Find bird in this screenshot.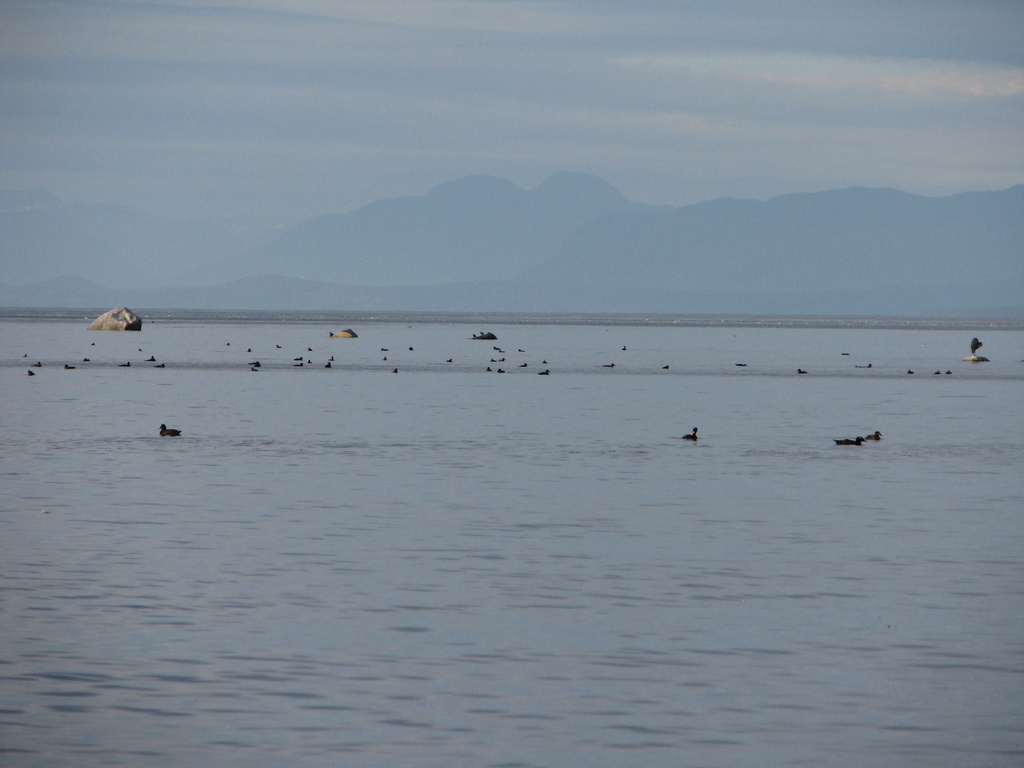
The bounding box for bird is [501,351,508,356].
